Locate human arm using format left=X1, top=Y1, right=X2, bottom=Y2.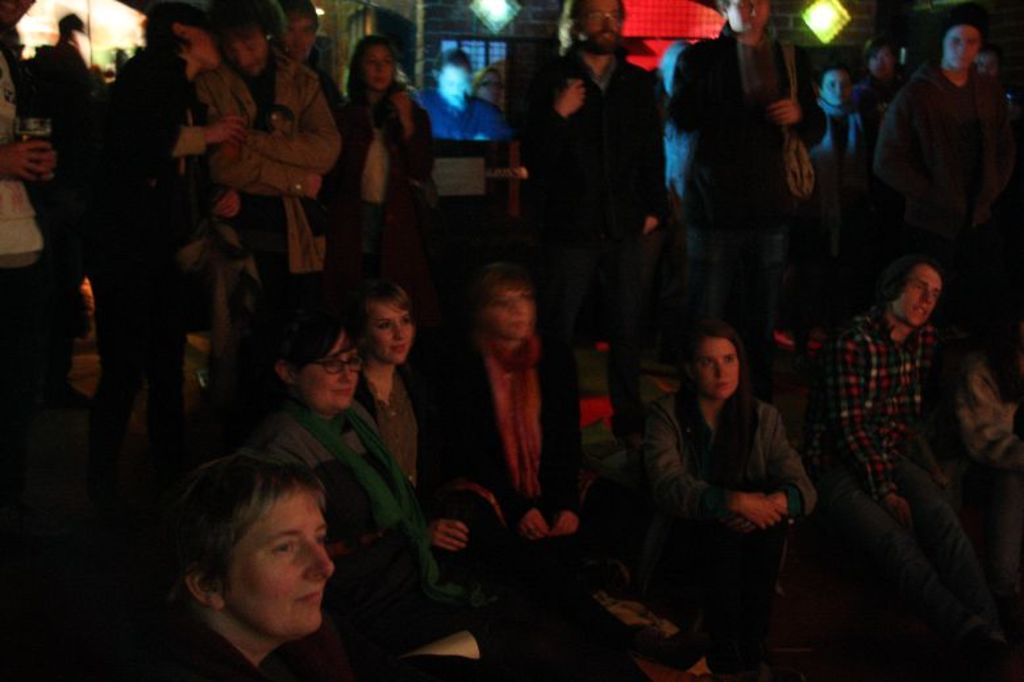
left=762, top=41, right=837, bottom=147.
